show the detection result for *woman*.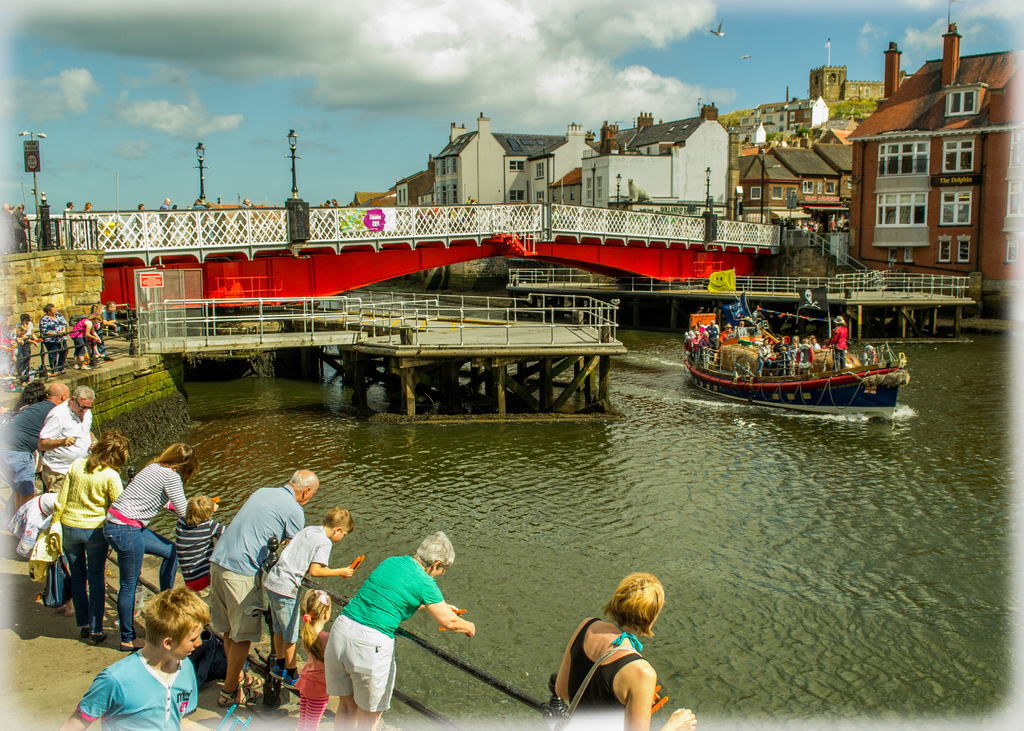
(103,440,204,670).
